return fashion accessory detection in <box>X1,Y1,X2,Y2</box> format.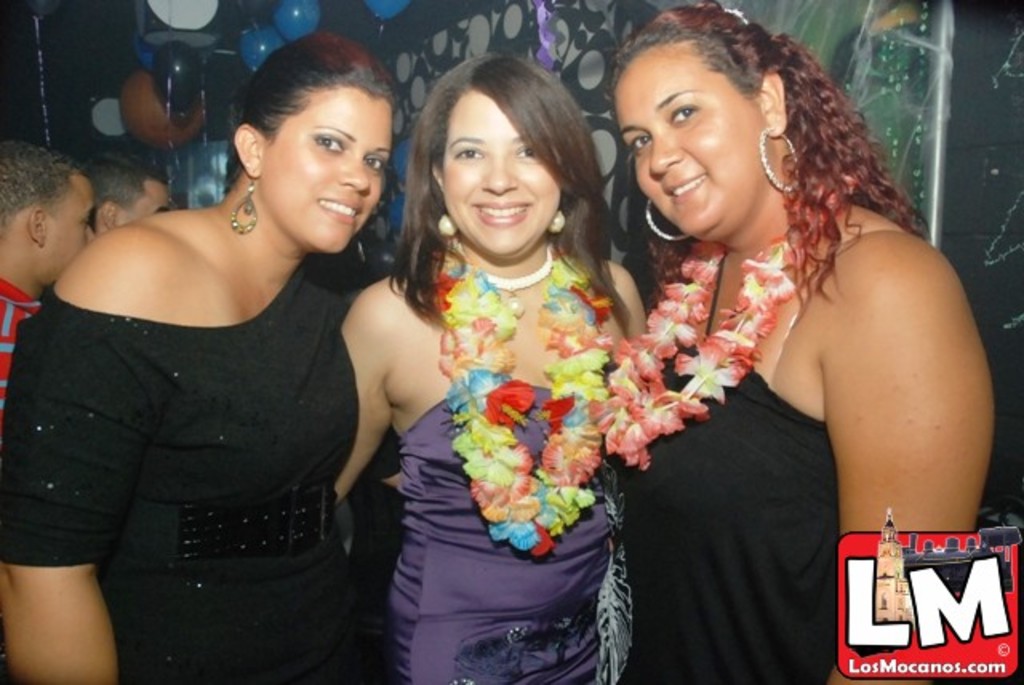
<box>701,254,728,338</box>.
